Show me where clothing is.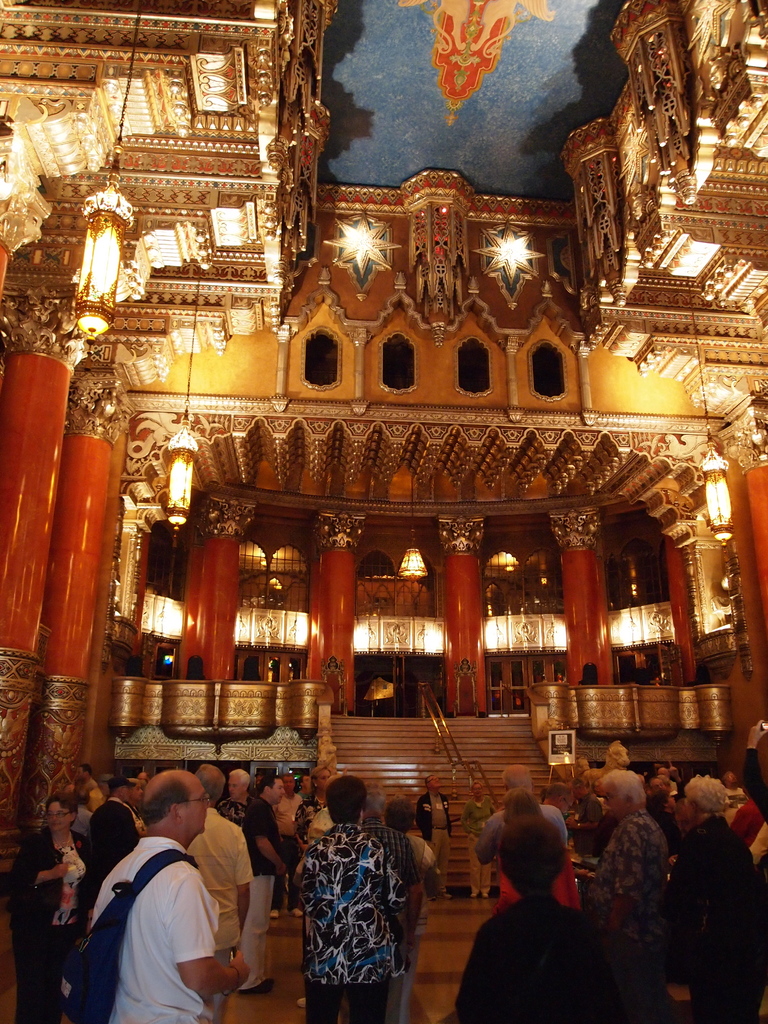
clothing is at [216,795,250,826].
